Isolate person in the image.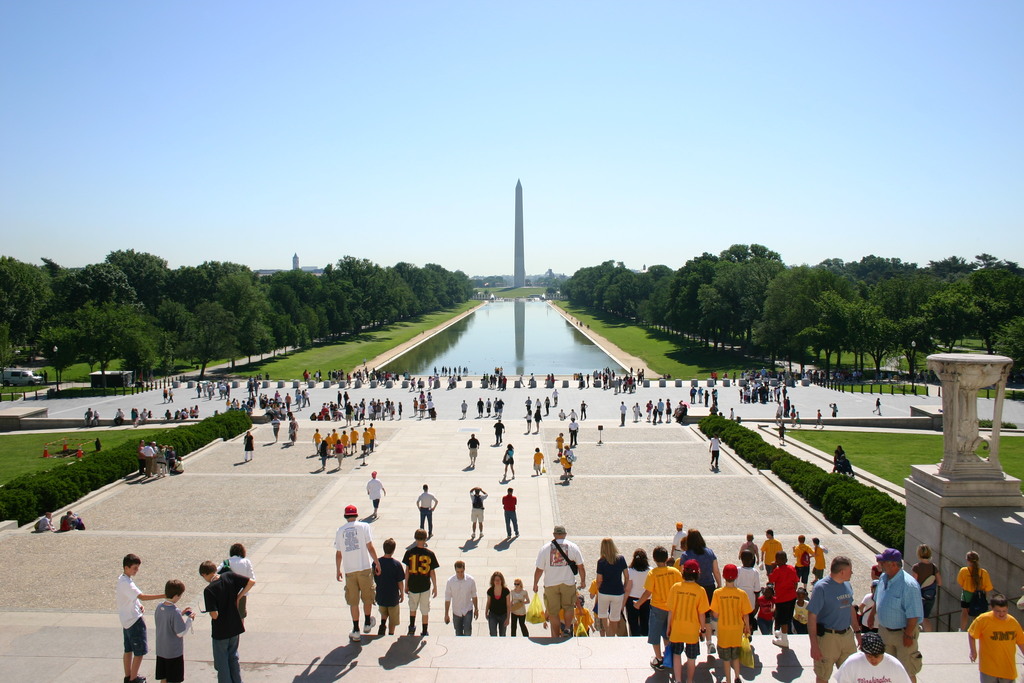
Isolated region: left=581, top=400, right=588, bottom=421.
